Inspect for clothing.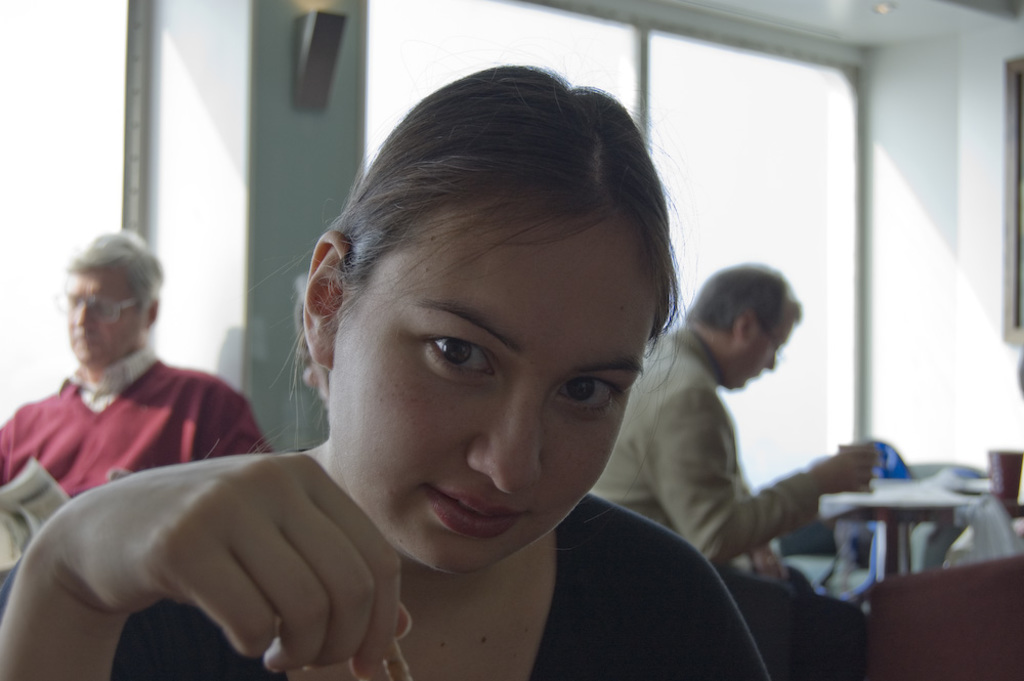
Inspection: (left=0, top=350, right=252, bottom=592).
